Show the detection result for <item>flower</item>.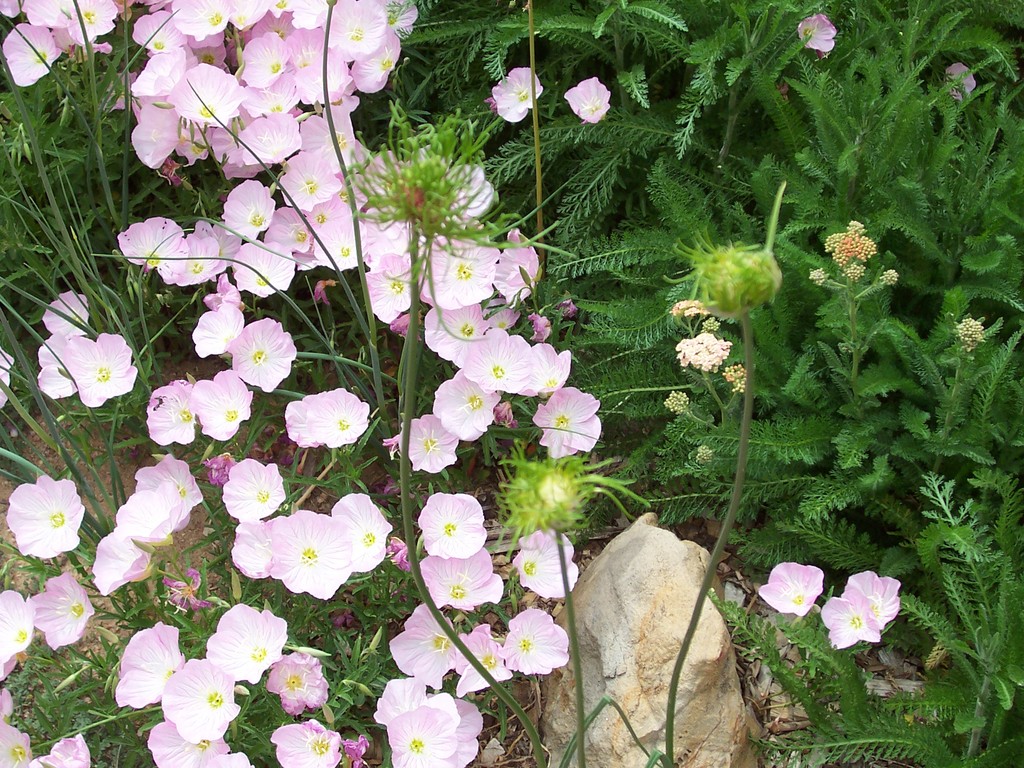
766, 555, 837, 614.
